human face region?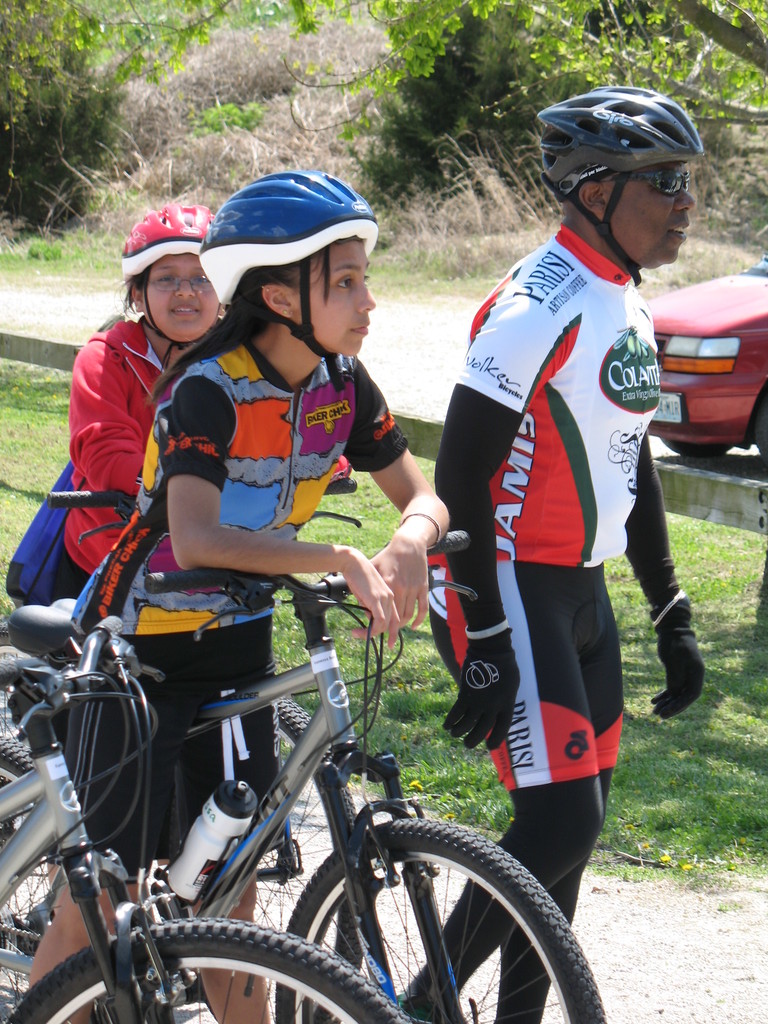
select_region(138, 249, 221, 342)
